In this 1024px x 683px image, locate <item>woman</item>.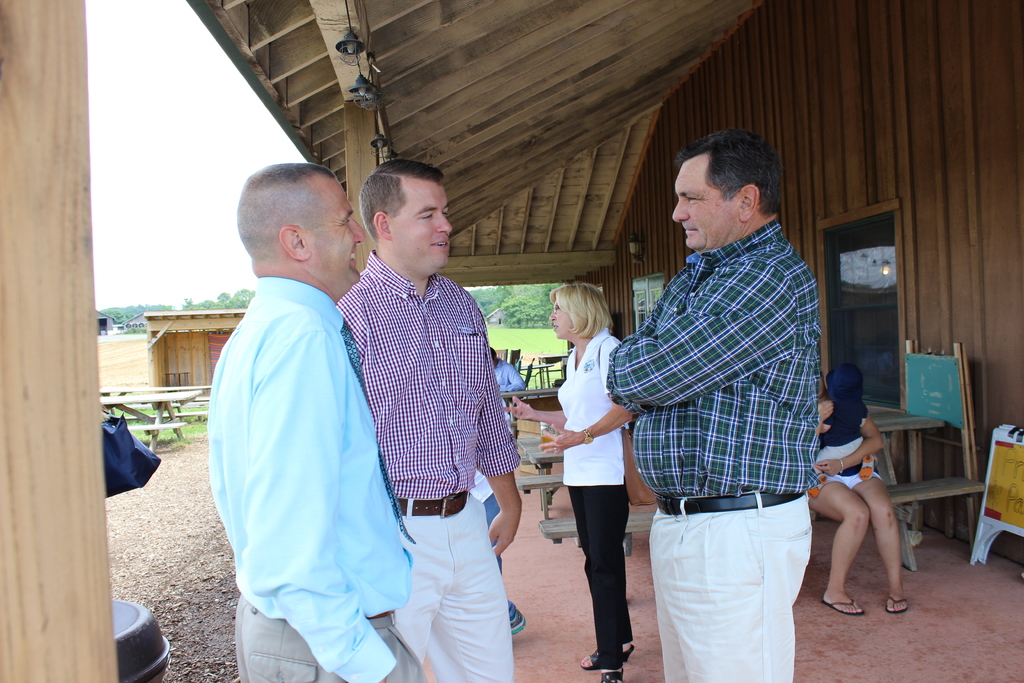
Bounding box: crop(806, 365, 910, 618).
